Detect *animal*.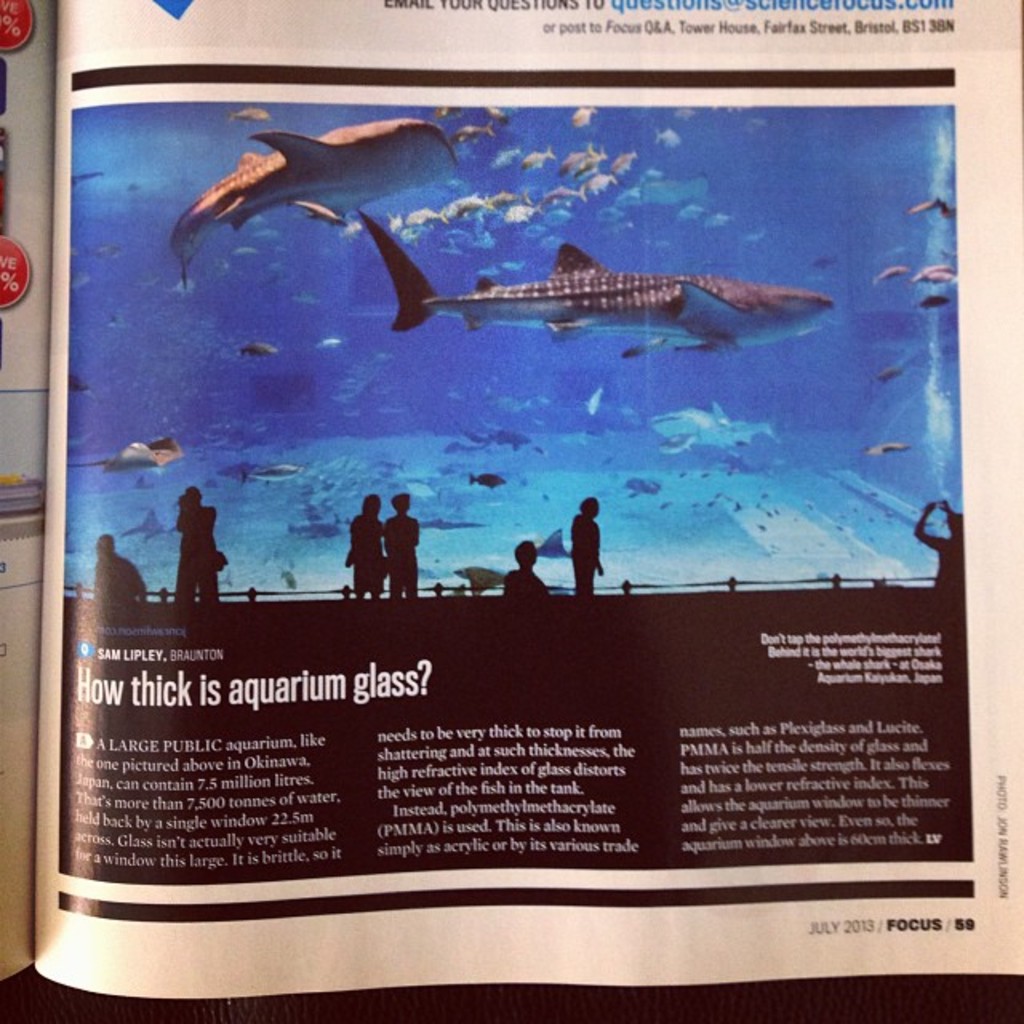
Detected at {"x1": 226, "y1": 106, "x2": 272, "y2": 126}.
